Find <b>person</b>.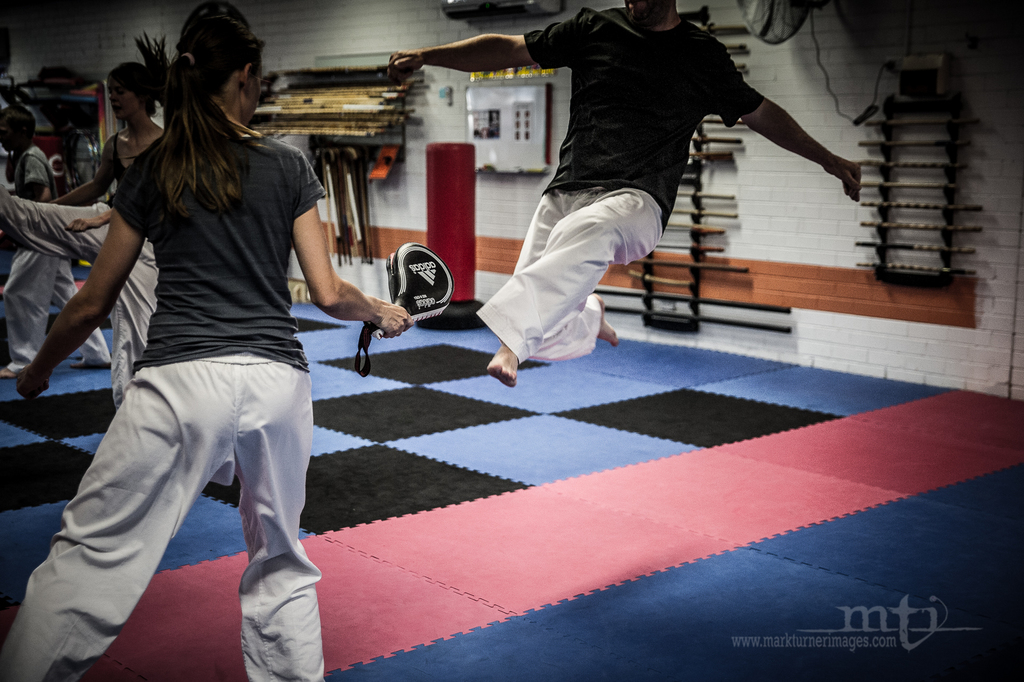
crop(0, 27, 173, 410).
